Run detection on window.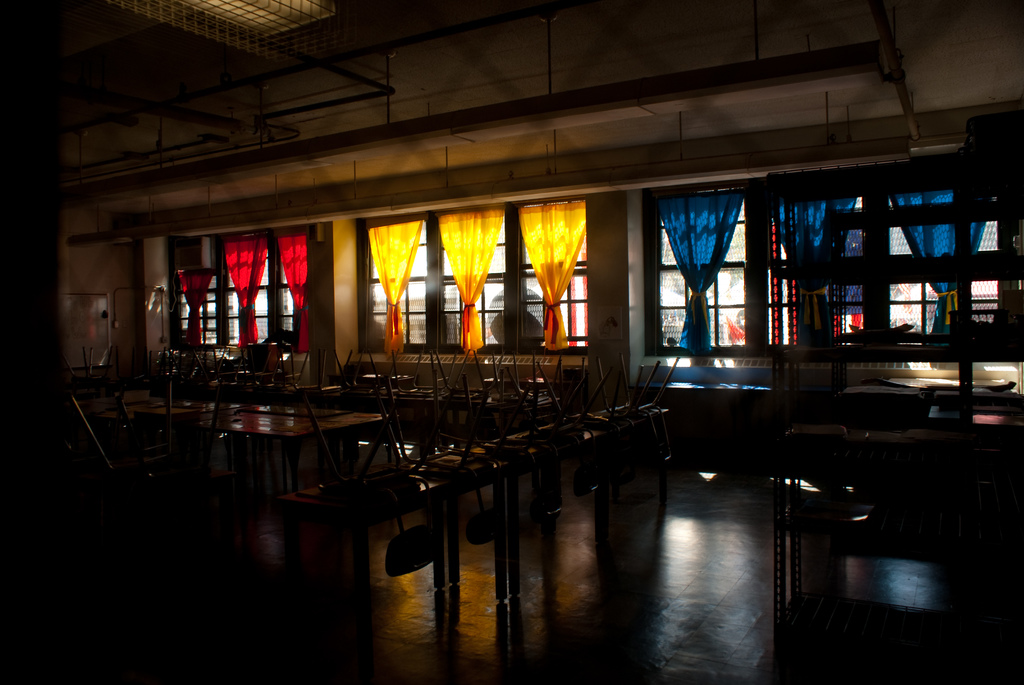
Result: <box>168,230,307,359</box>.
